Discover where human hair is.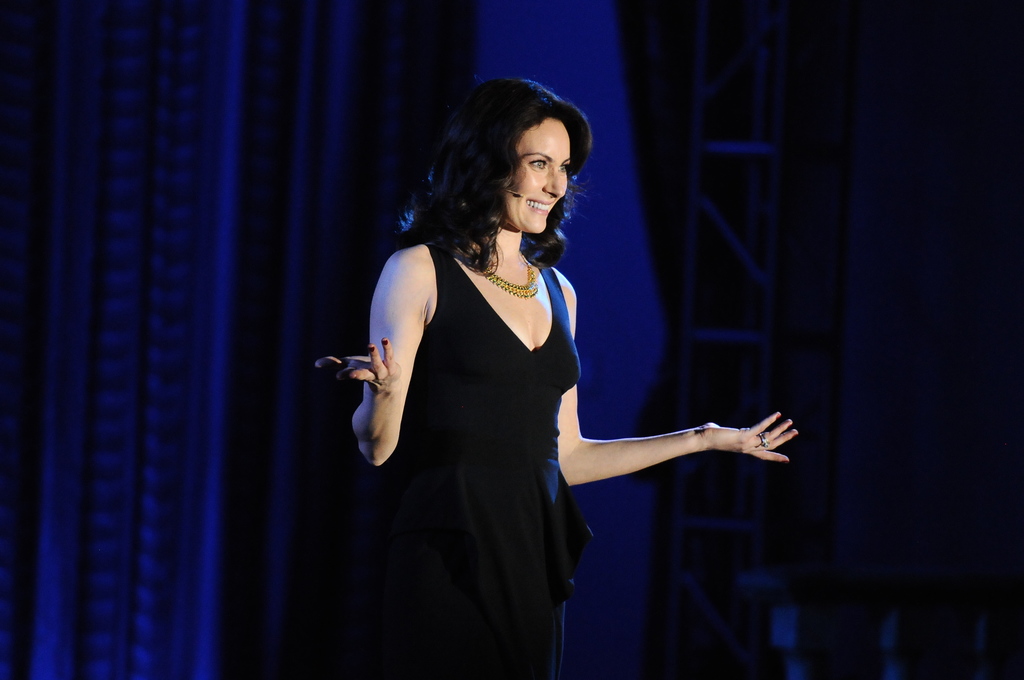
Discovered at left=413, top=79, right=584, bottom=286.
